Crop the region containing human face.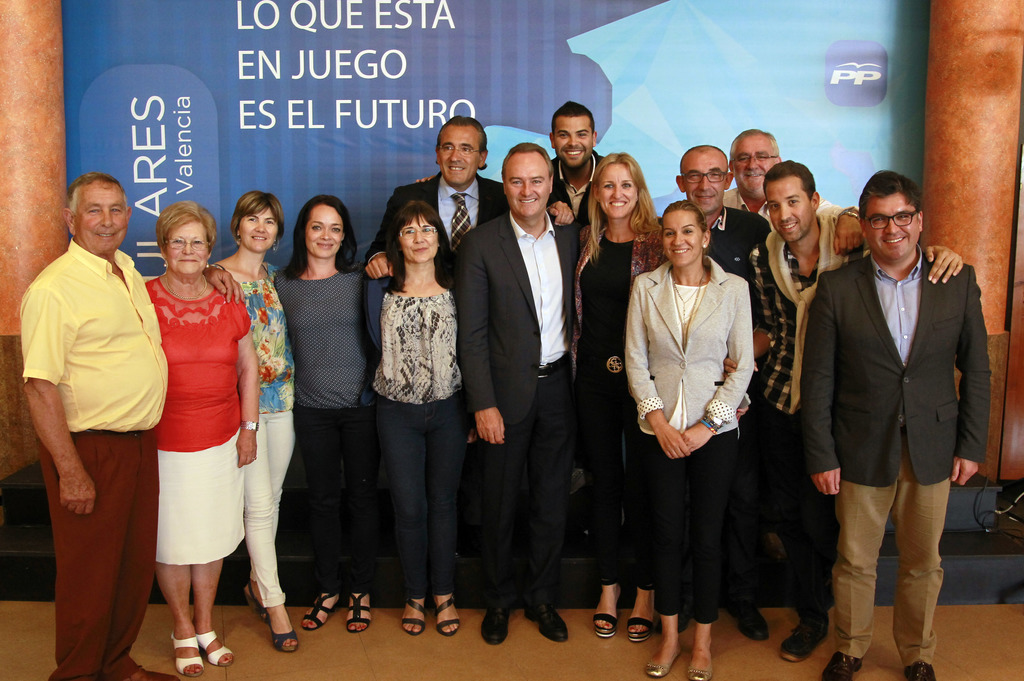
Crop region: detection(736, 131, 776, 198).
